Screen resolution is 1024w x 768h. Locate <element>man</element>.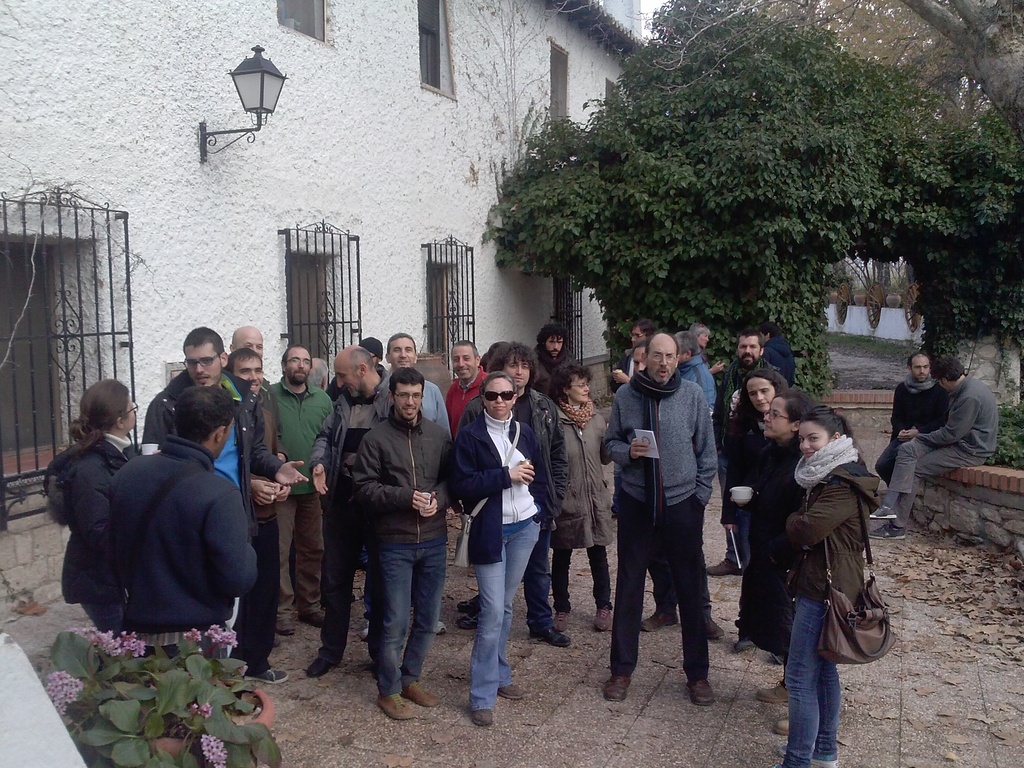
x1=673 y1=330 x2=723 y2=426.
